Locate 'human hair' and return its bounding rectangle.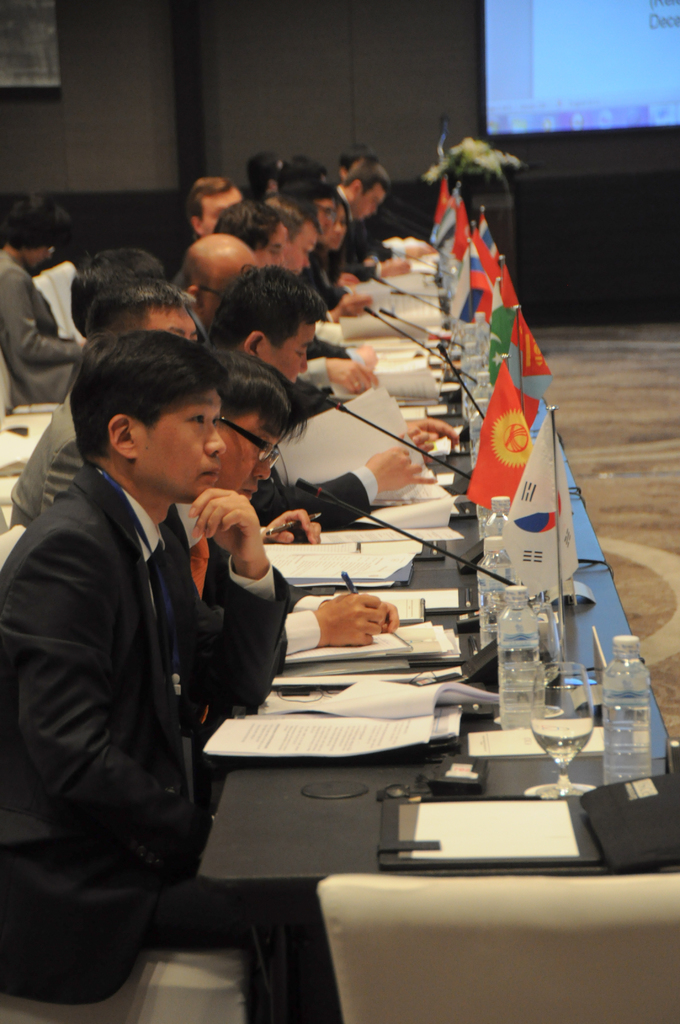
(204, 342, 307, 435).
